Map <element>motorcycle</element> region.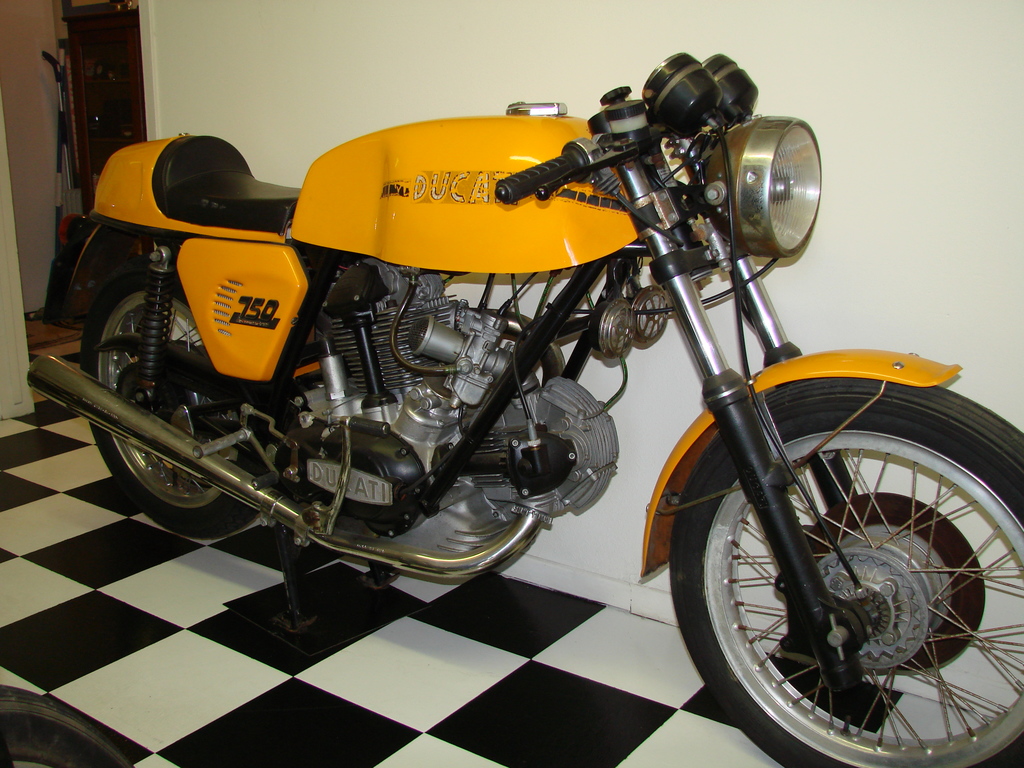
Mapped to detection(24, 47, 1023, 767).
